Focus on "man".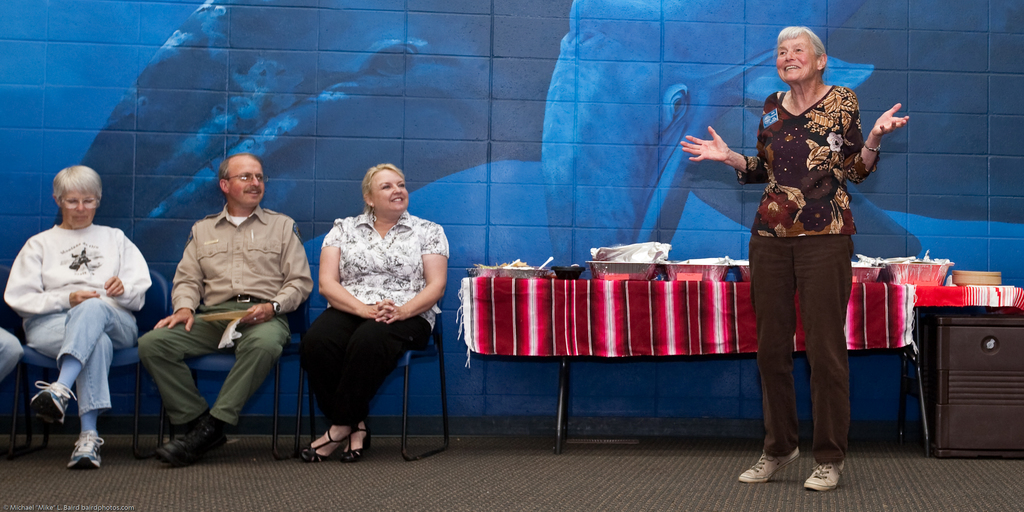
Focused at 139,152,298,464.
